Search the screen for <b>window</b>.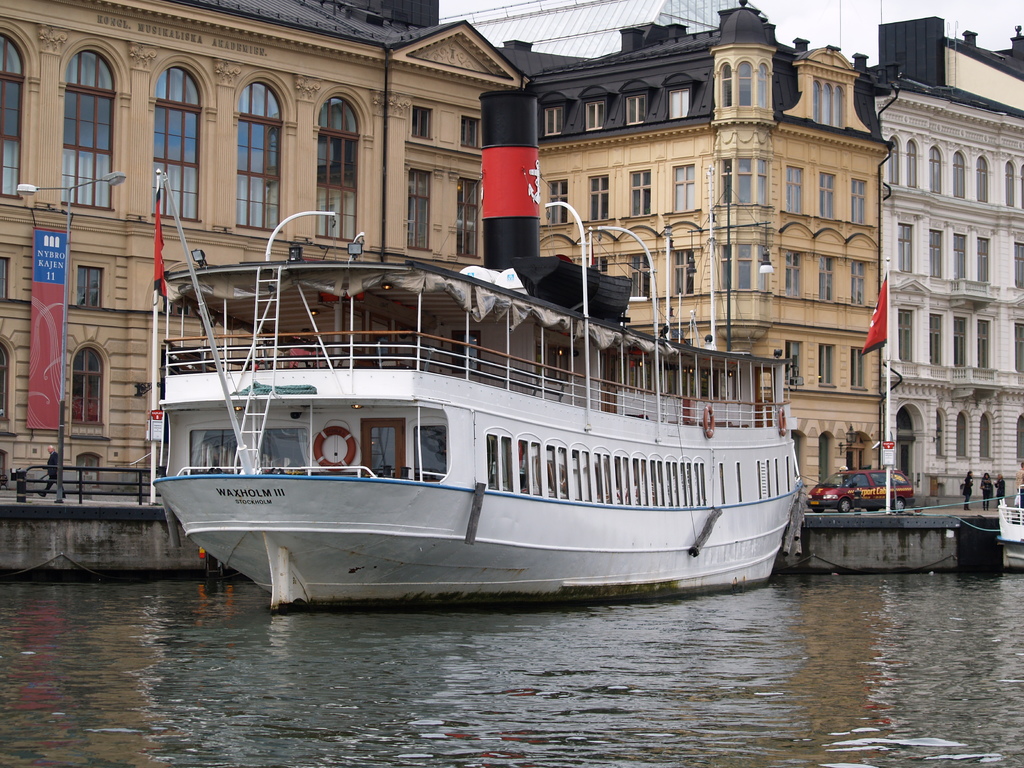
Found at <bbox>927, 141, 941, 192</bbox>.
